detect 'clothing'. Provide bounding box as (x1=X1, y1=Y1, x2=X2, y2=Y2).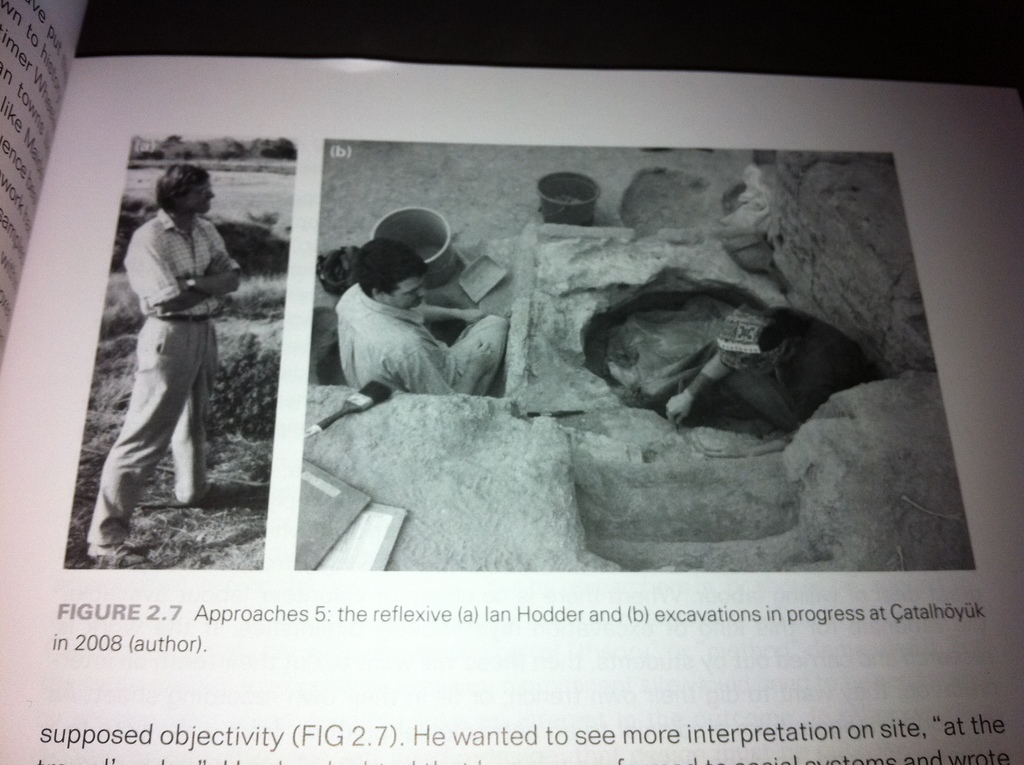
(x1=335, y1=284, x2=507, y2=392).
